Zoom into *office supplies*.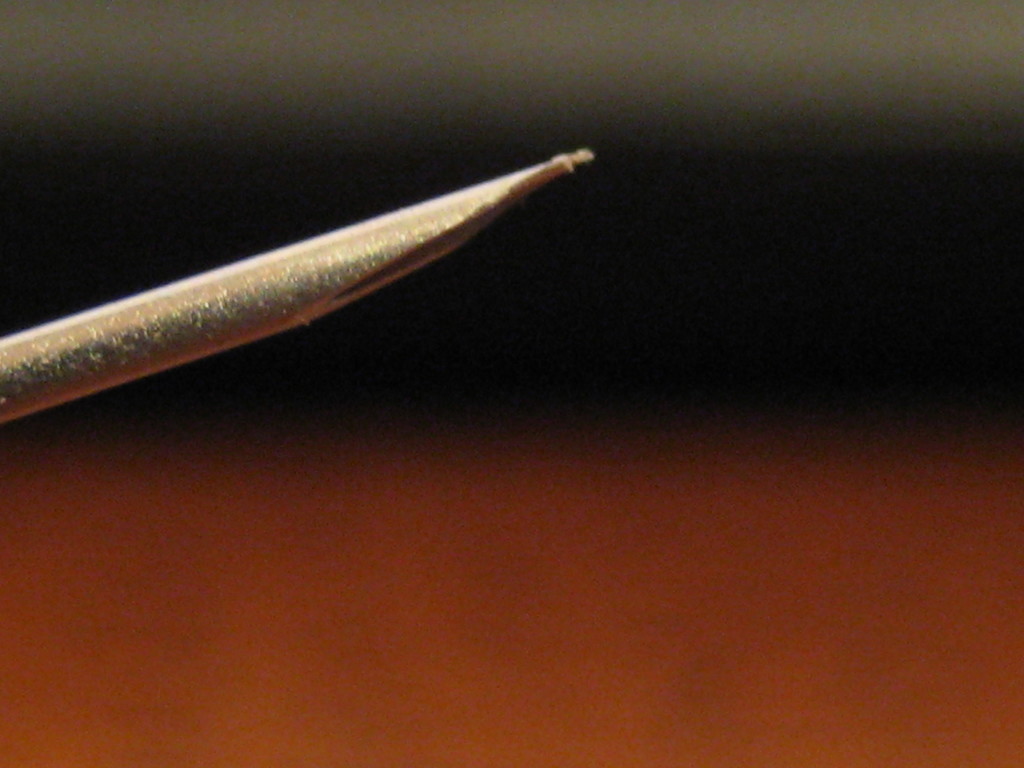
Zoom target: bbox=[13, 140, 614, 447].
